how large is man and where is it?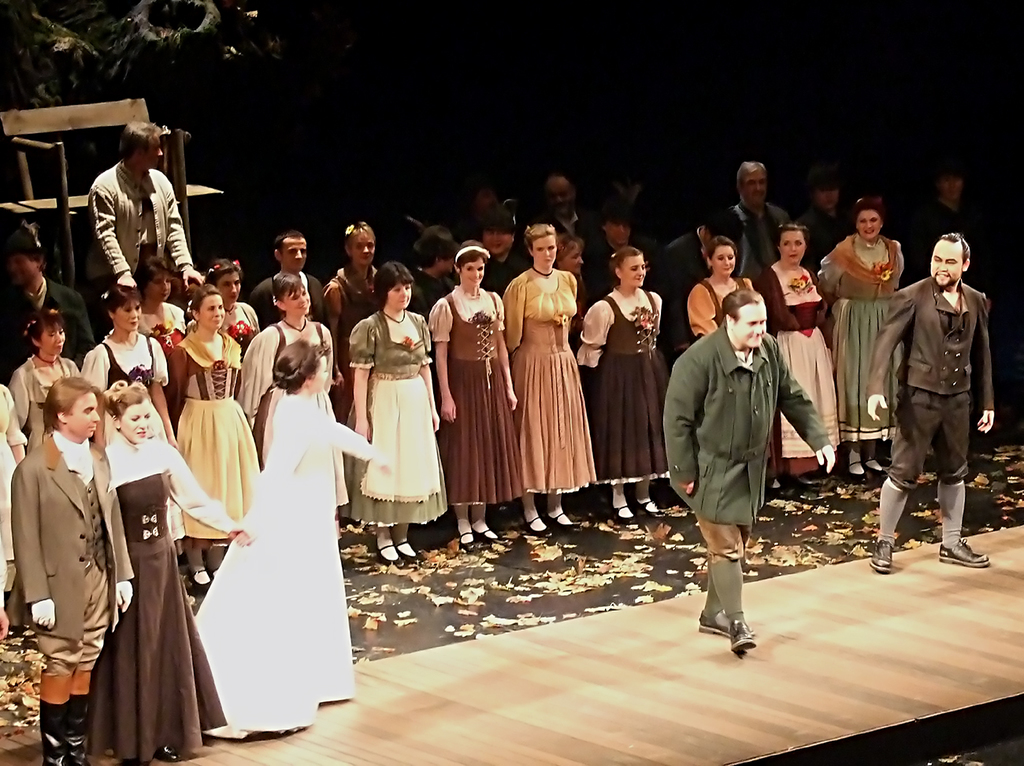
Bounding box: [729,163,814,336].
